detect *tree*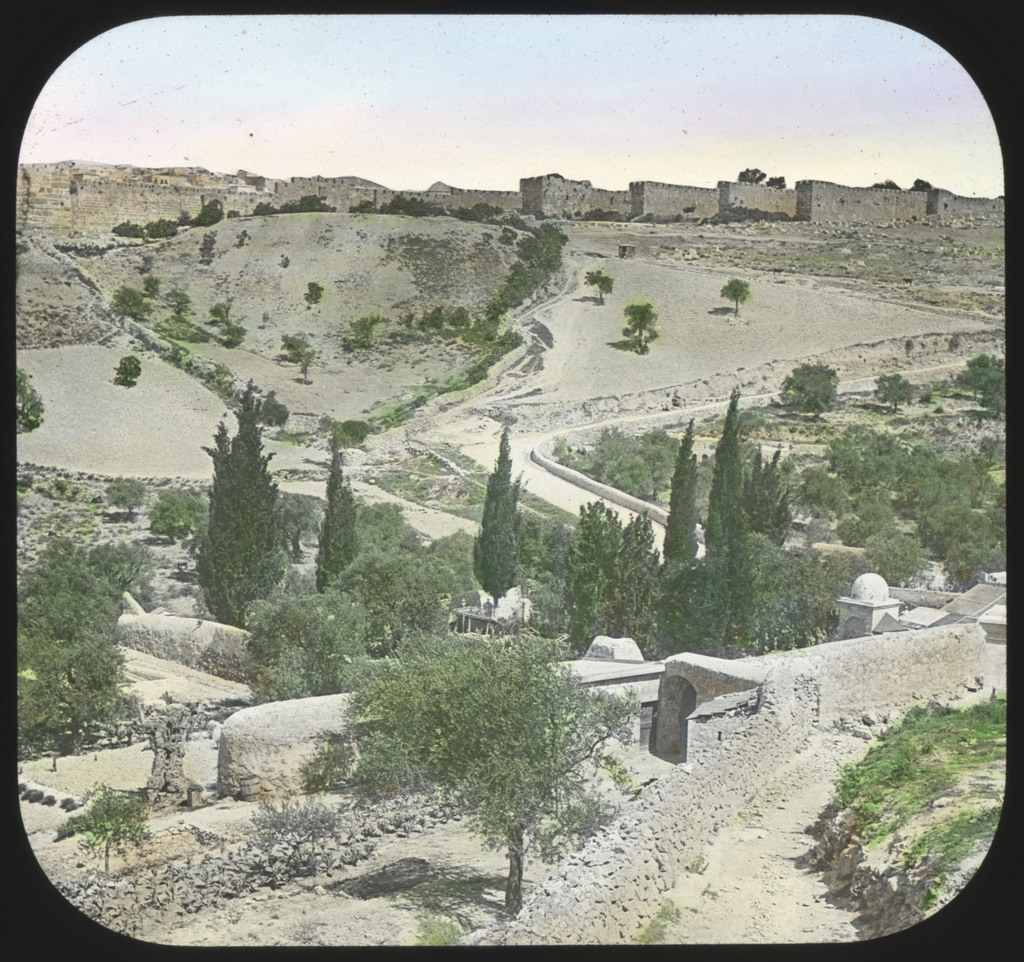
region(836, 435, 1012, 600)
